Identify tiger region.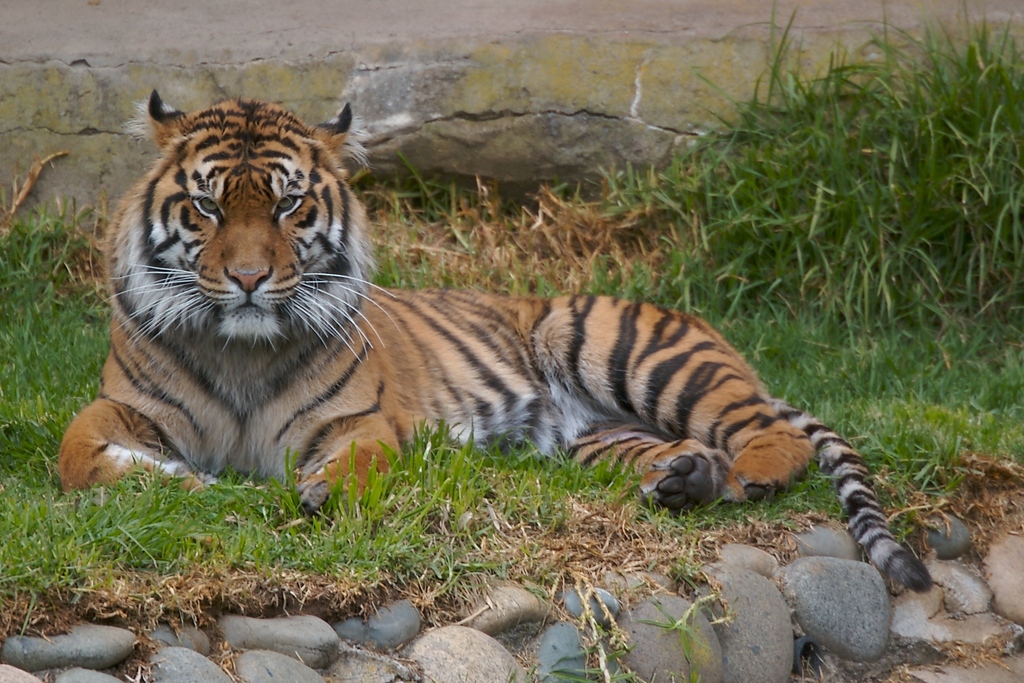
Region: rect(59, 87, 938, 597).
